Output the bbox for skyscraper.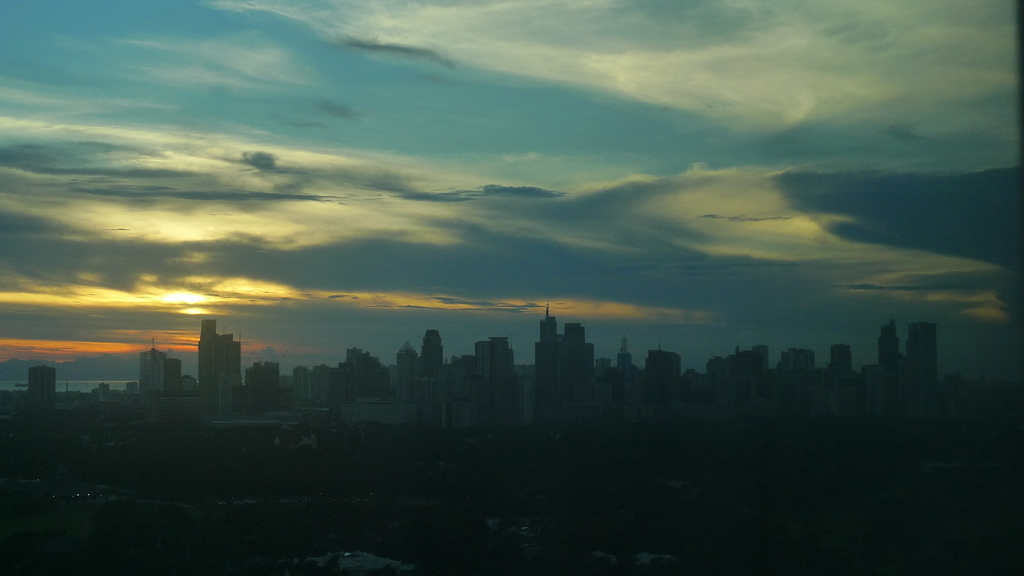
195:319:239:412.
